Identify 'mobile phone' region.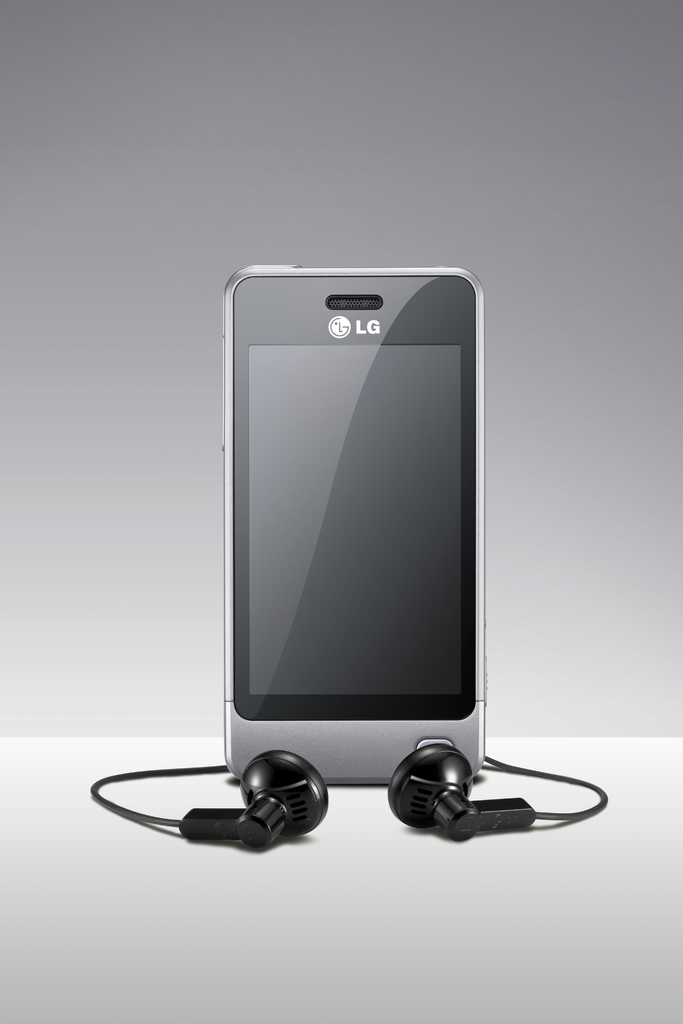
Region: bbox(195, 263, 529, 821).
